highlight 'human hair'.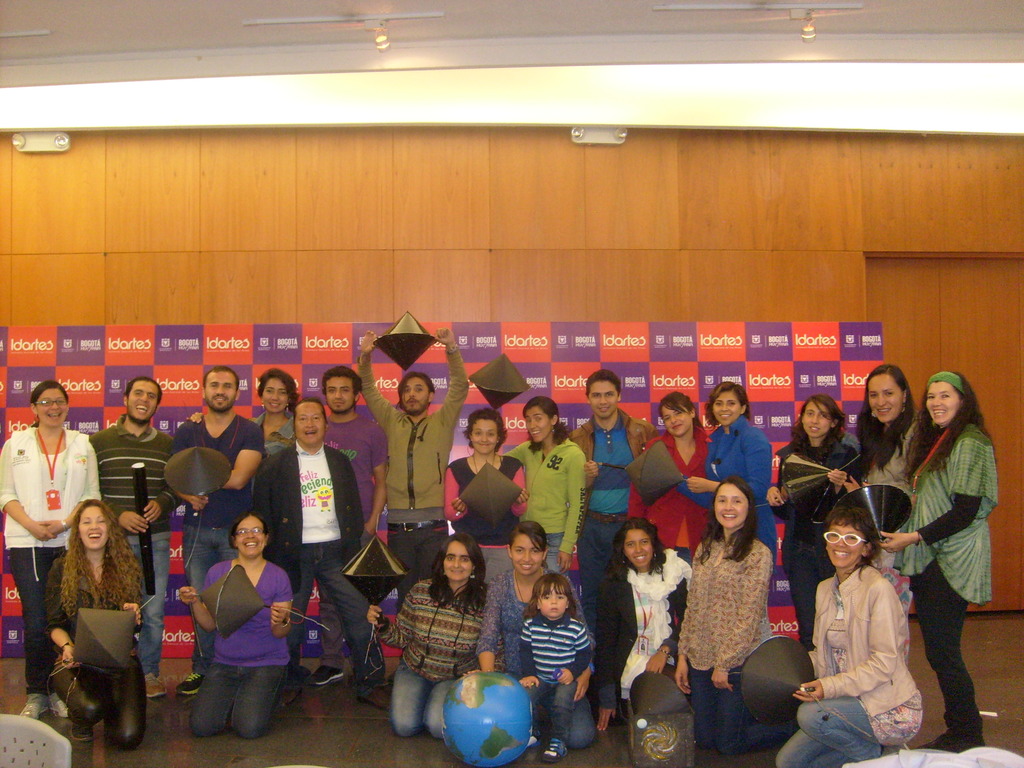
Highlighted region: pyautogui.locateOnScreen(657, 392, 703, 430).
